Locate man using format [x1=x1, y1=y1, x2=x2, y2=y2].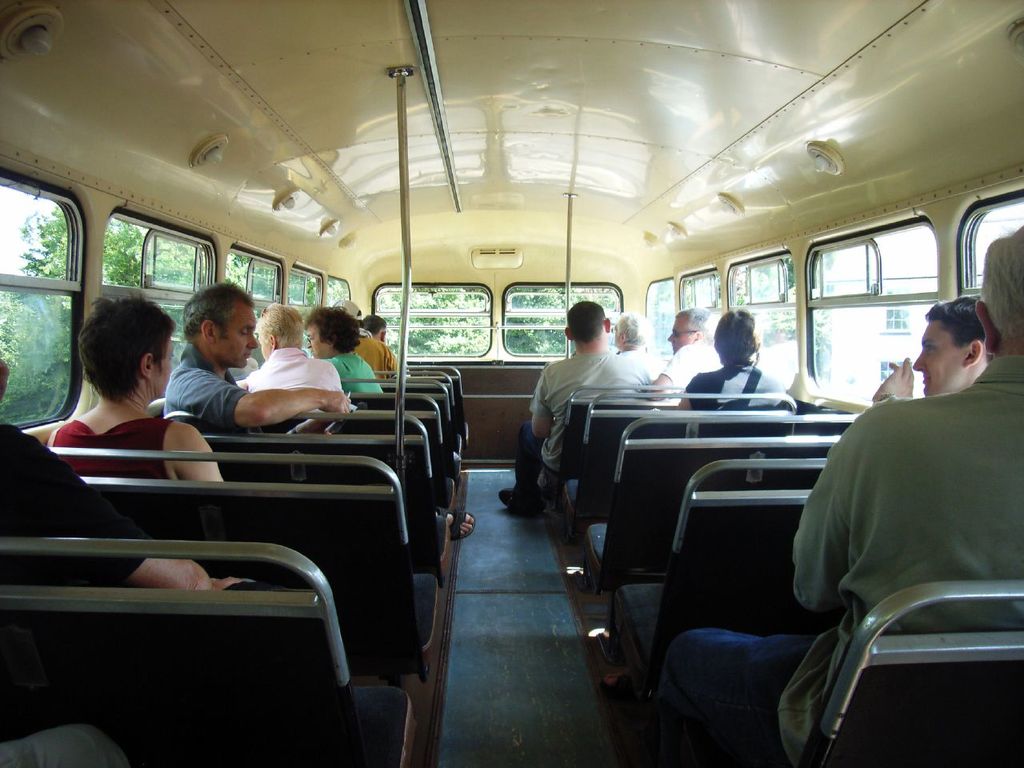
[x1=609, y1=310, x2=670, y2=382].
